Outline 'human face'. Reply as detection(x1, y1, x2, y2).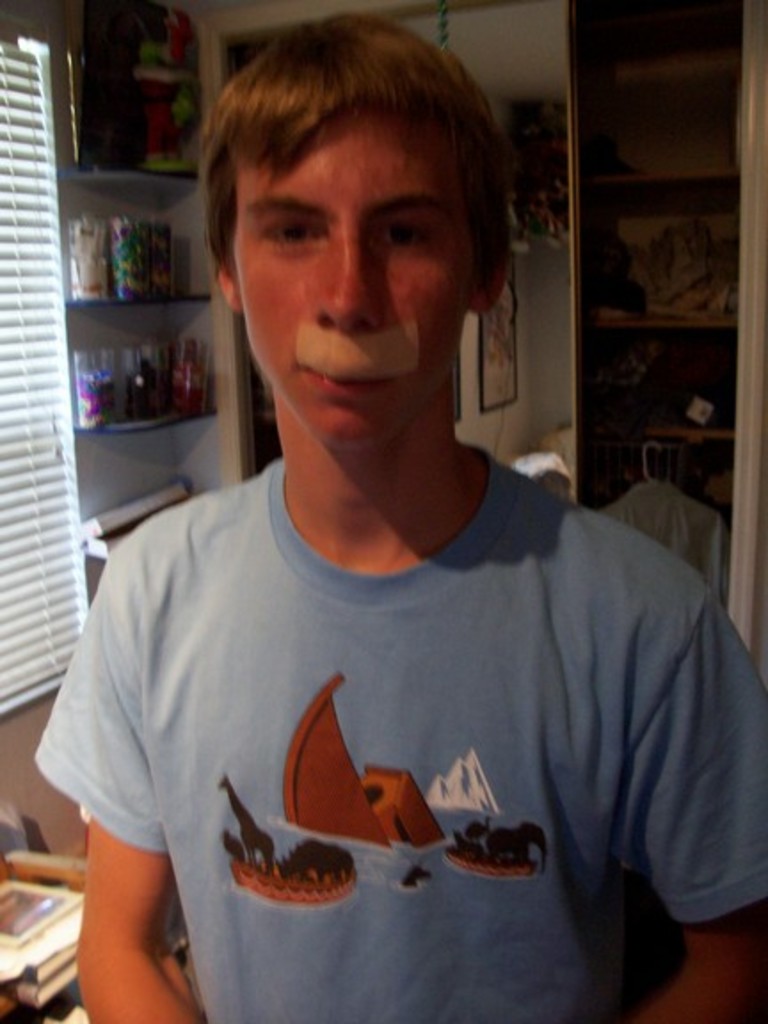
detection(233, 108, 478, 453).
